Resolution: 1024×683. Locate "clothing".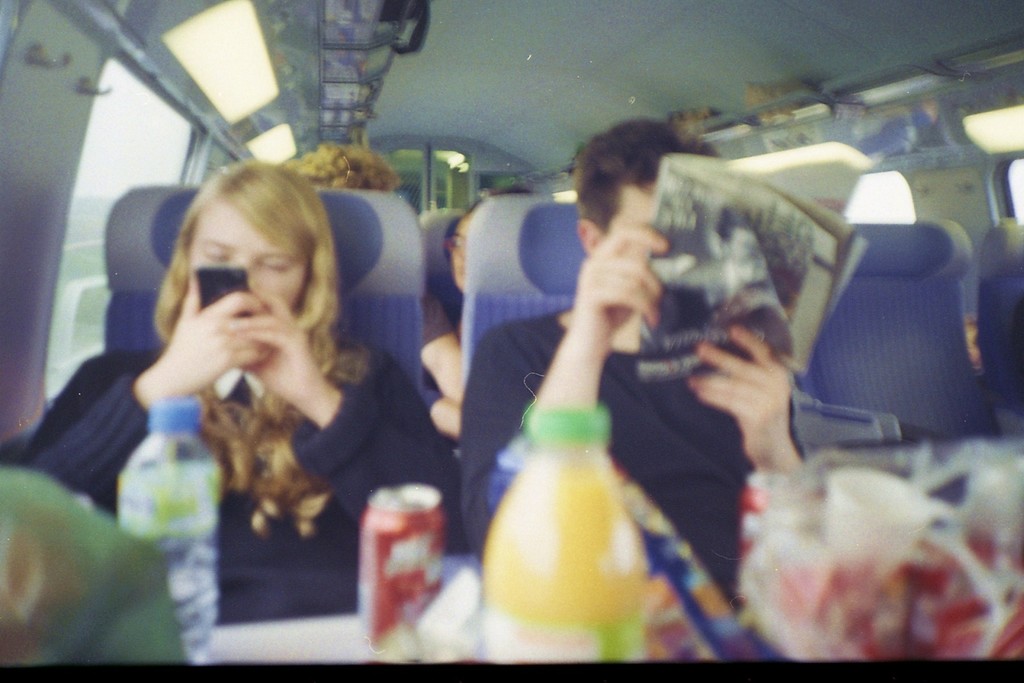
region(458, 308, 807, 613).
